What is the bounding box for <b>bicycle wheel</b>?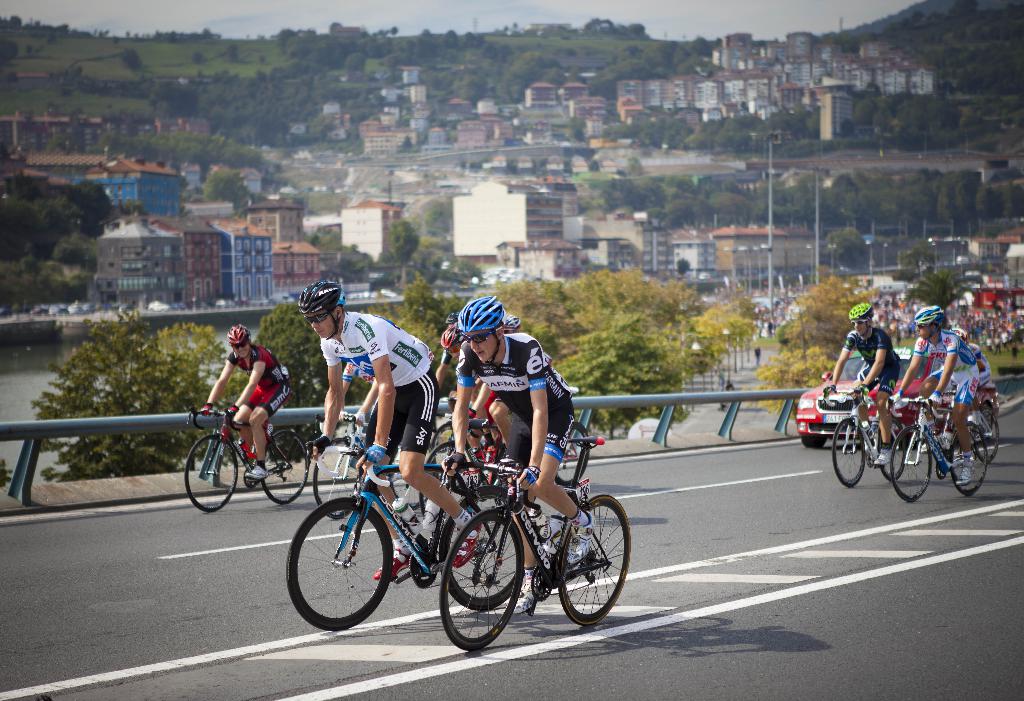
pyautogui.locateOnScreen(434, 507, 525, 655).
